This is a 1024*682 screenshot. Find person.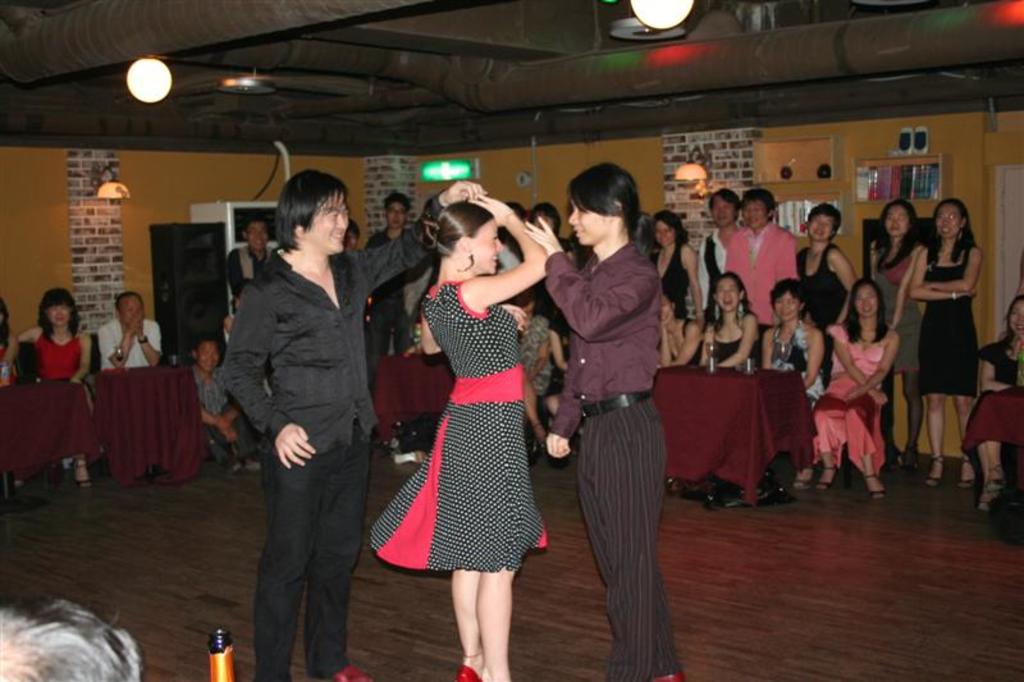
Bounding box: [221,210,282,310].
